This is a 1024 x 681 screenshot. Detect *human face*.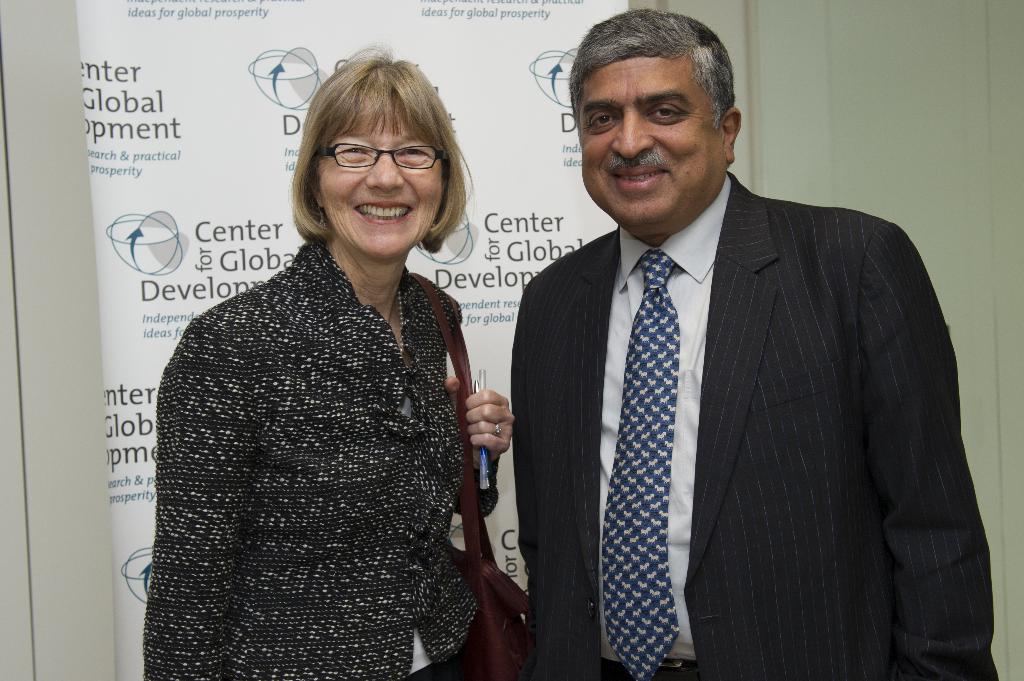
<region>583, 46, 723, 235</region>.
